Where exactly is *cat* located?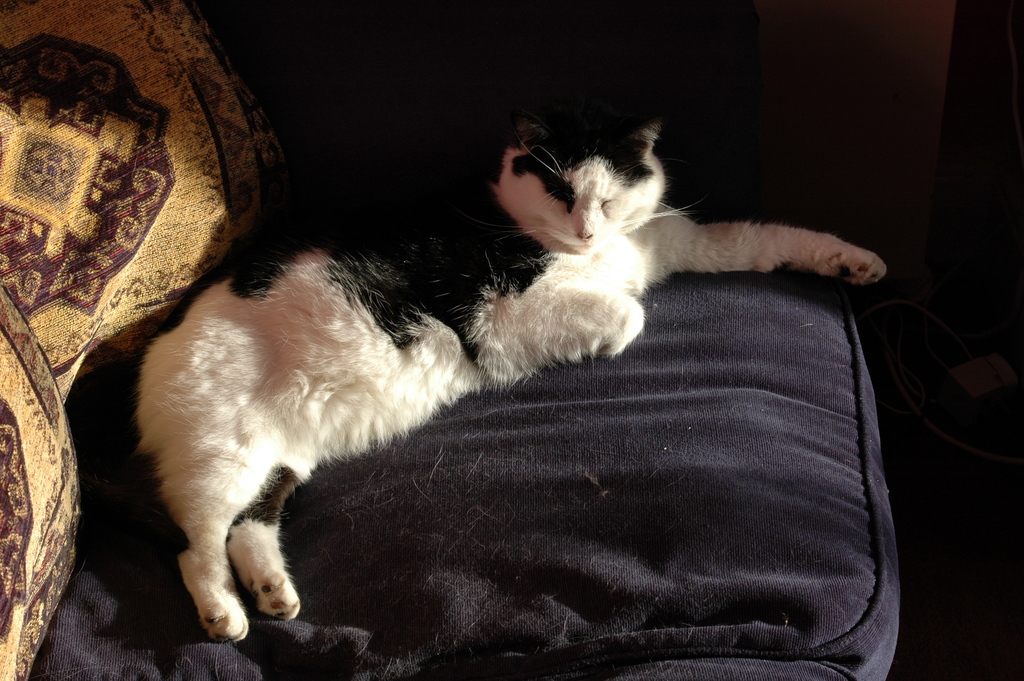
Its bounding box is BBox(127, 104, 884, 640).
